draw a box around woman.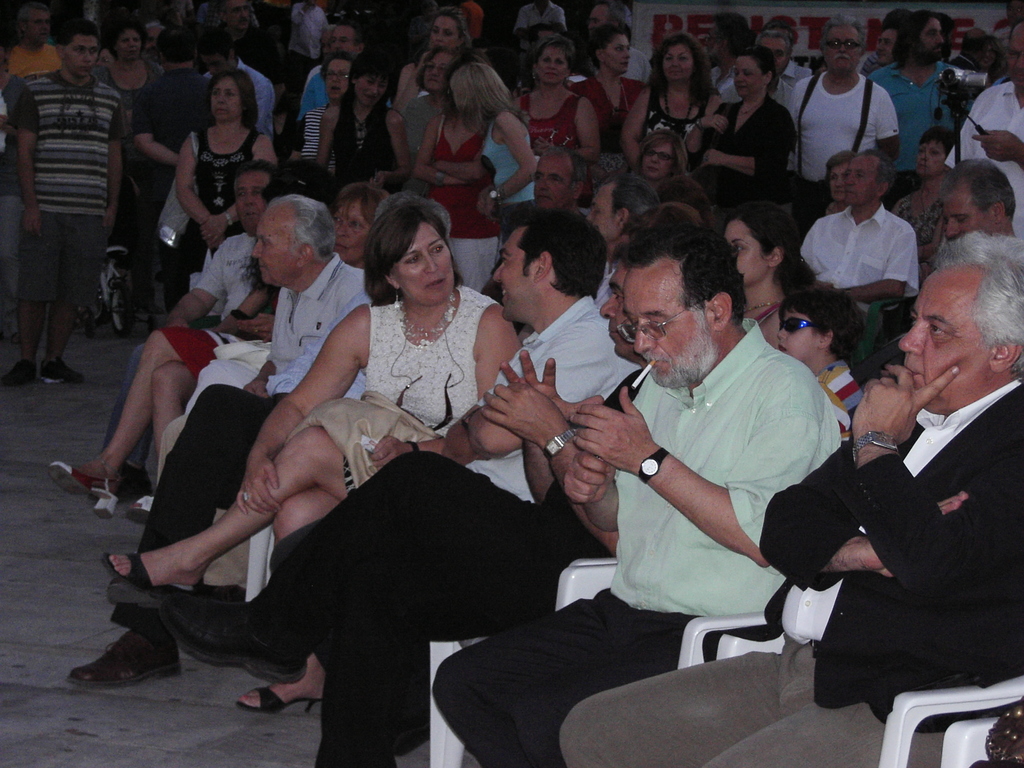
locate(311, 51, 417, 208).
